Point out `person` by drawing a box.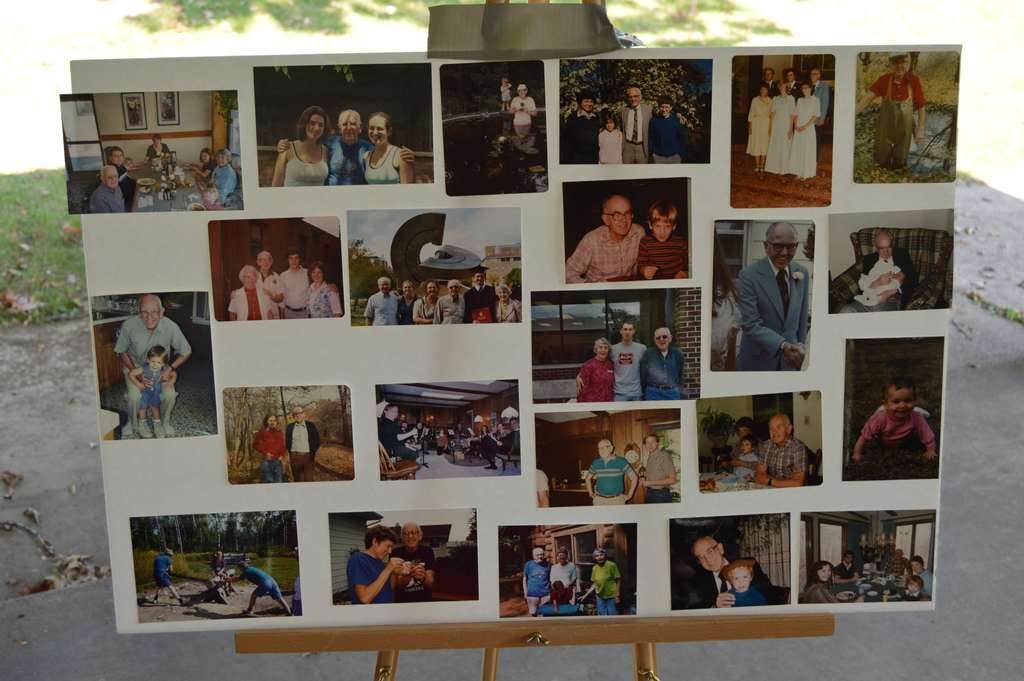
left=782, top=68, right=806, bottom=99.
